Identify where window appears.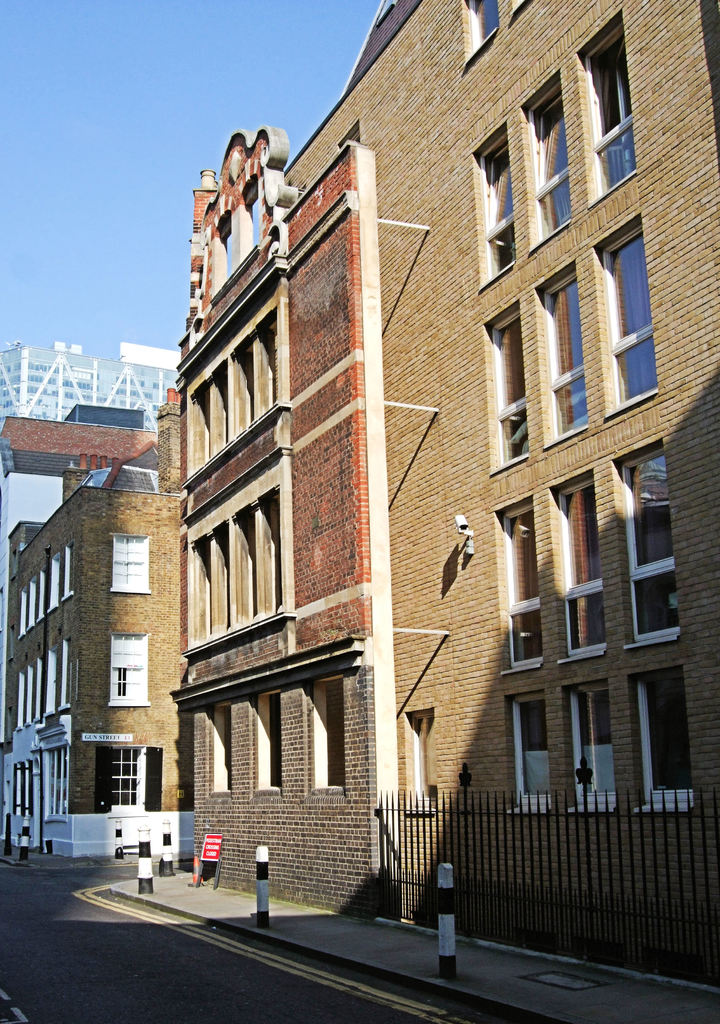
Appears at {"left": 580, "top": 669, "right": 629, "bottom": 805}.
